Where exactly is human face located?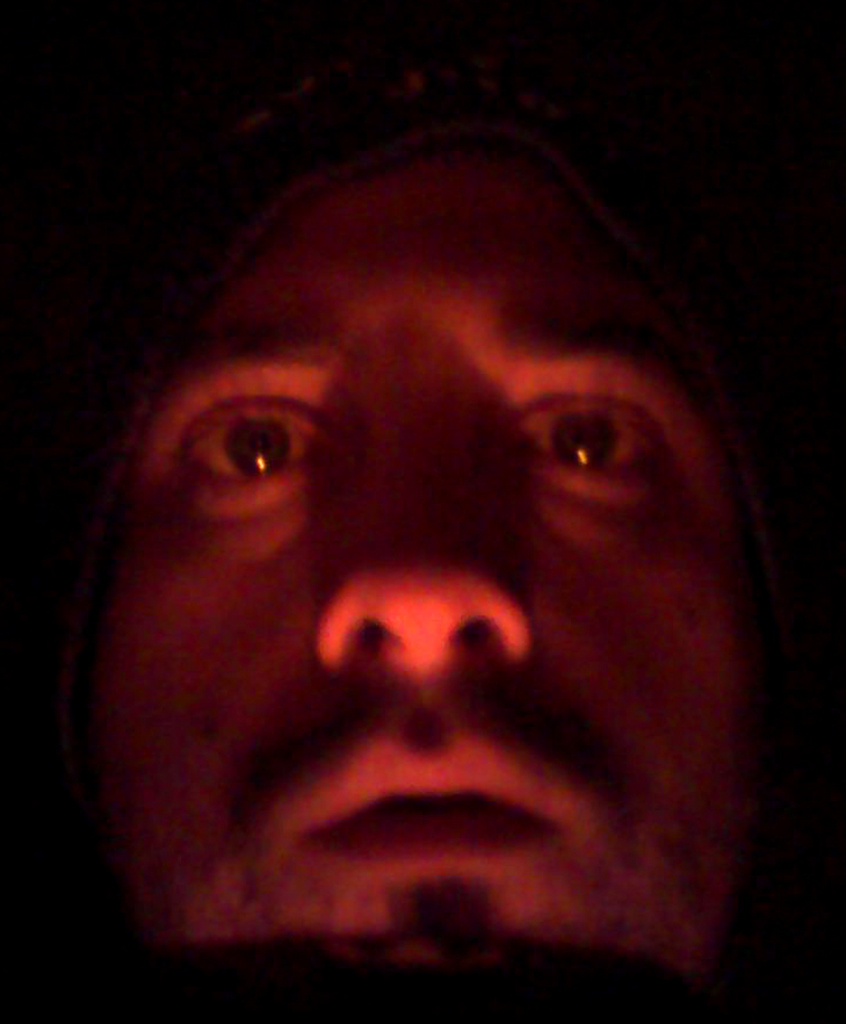
Its bounding box is (x1=87, y1=104, x2=775, y2=1011).
